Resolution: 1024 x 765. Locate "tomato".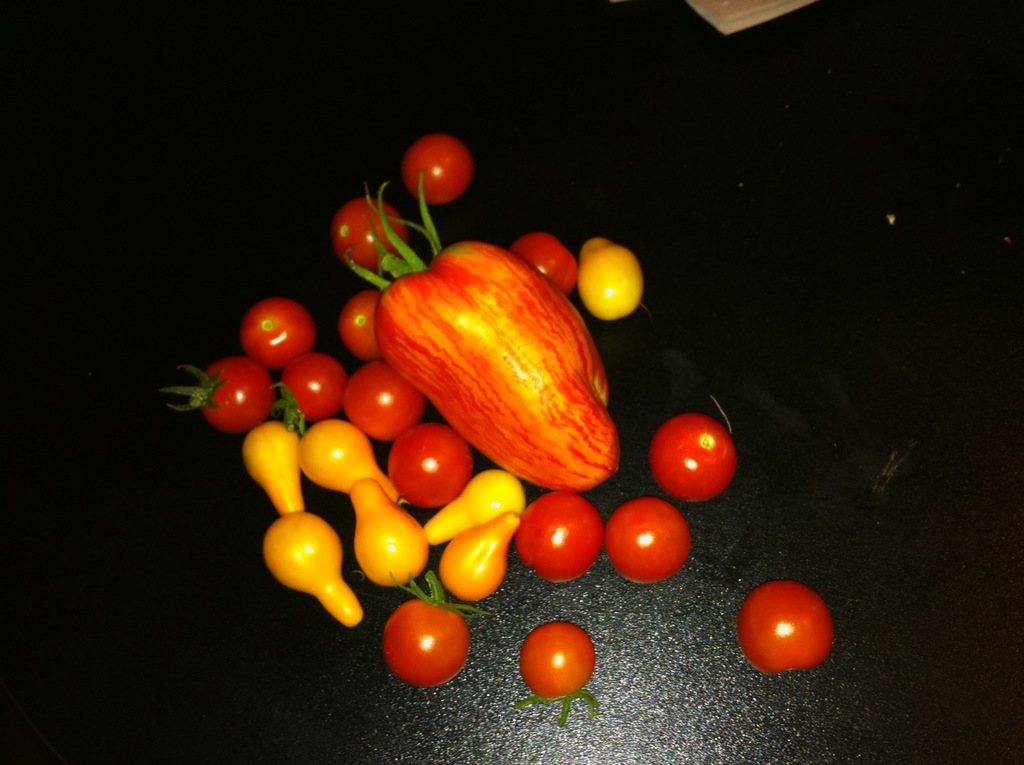
crop(649, 407, 741, 504).
